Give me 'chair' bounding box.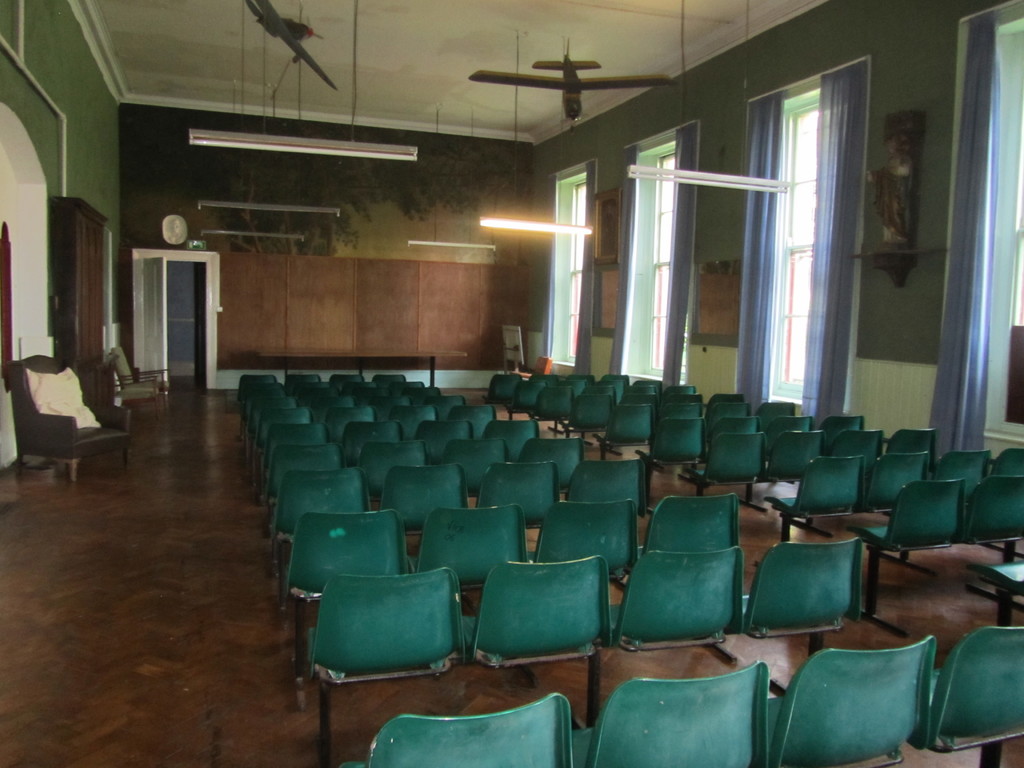
select_region(858, 454, 932, 518).
